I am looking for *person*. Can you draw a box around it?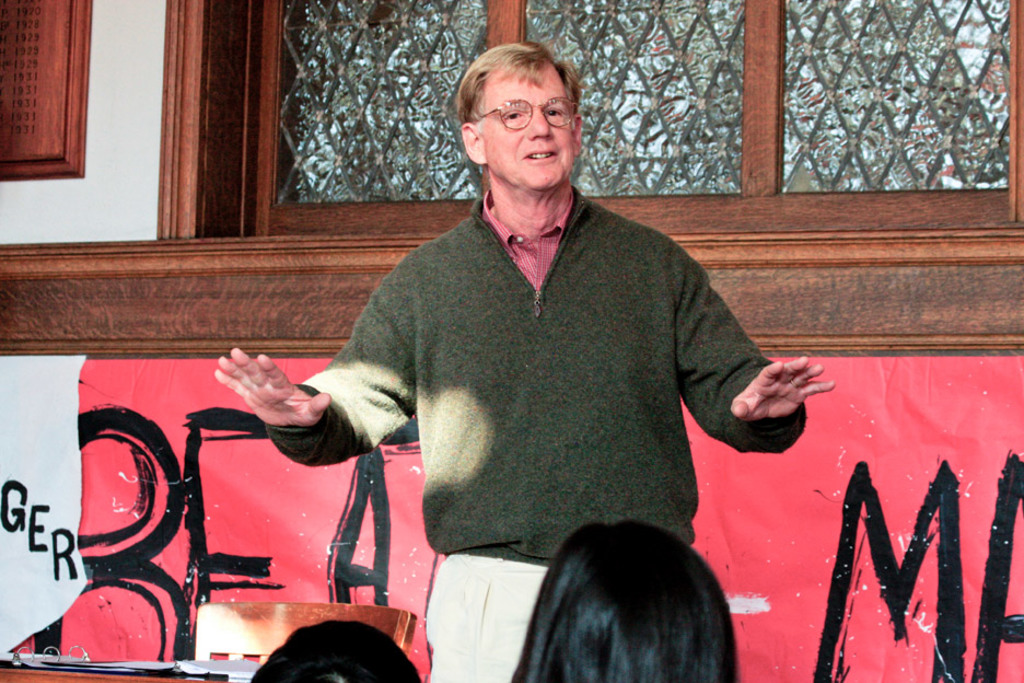
Sure, the bounding box is 245:613:419:682.
